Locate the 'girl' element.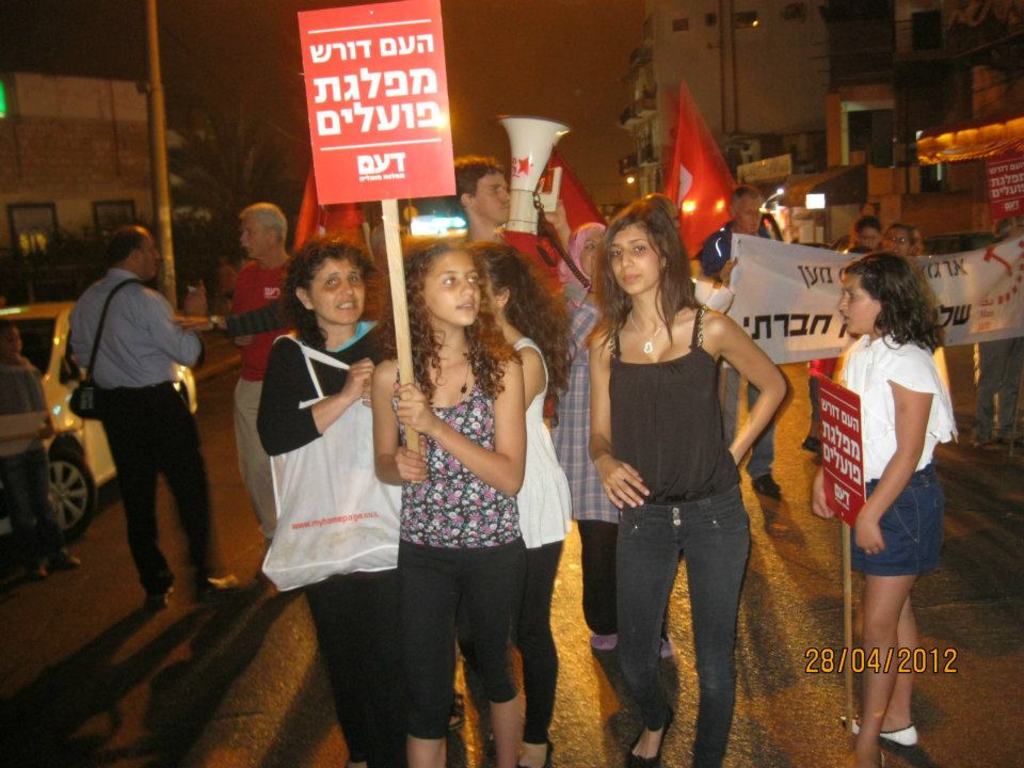
Element bbox: (x1=479, y1=249, x2=582, y2=767).
